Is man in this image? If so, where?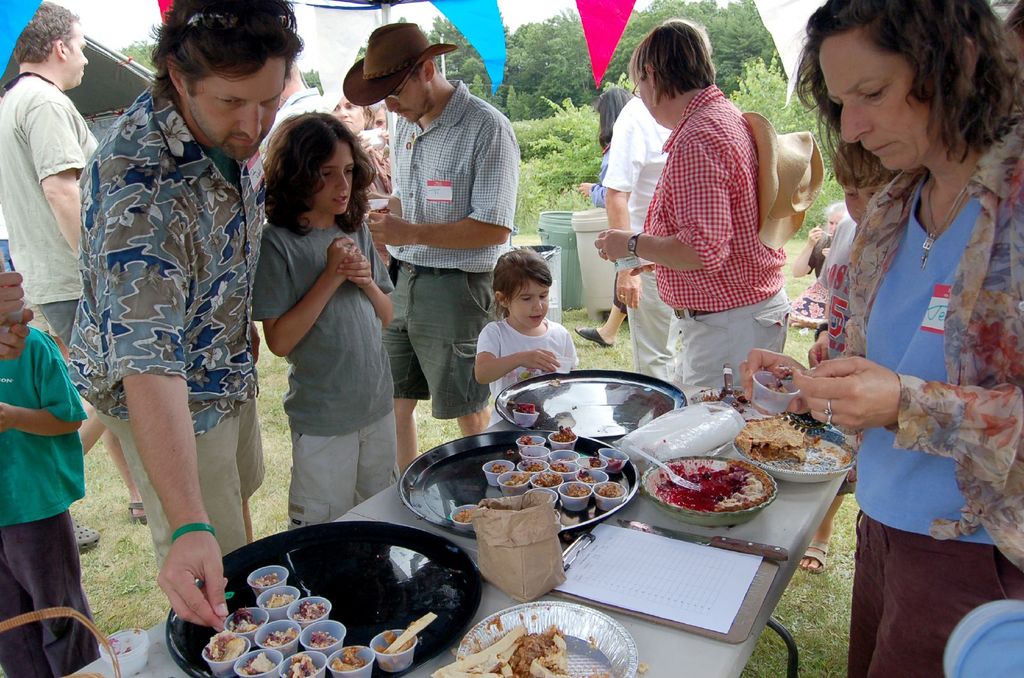
Yes, at (left=262, top=61, right=340, bottom=157).
